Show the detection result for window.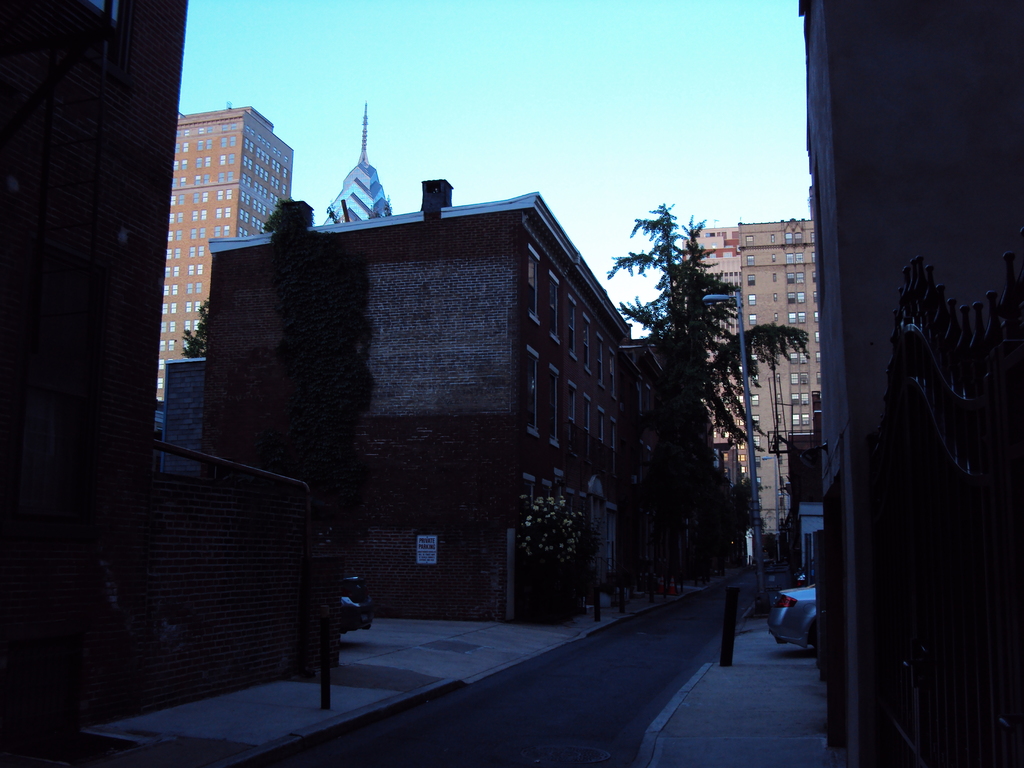
detection(749, 314, 758, 324).
